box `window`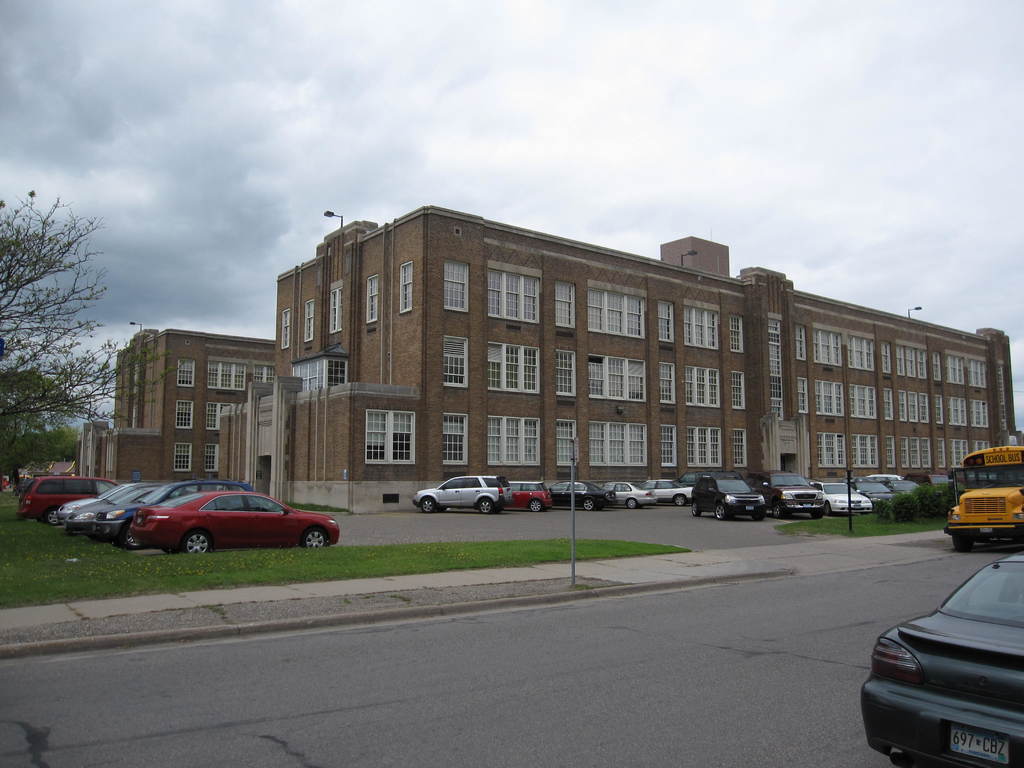
<region>303, 299, 313, 341</region>
